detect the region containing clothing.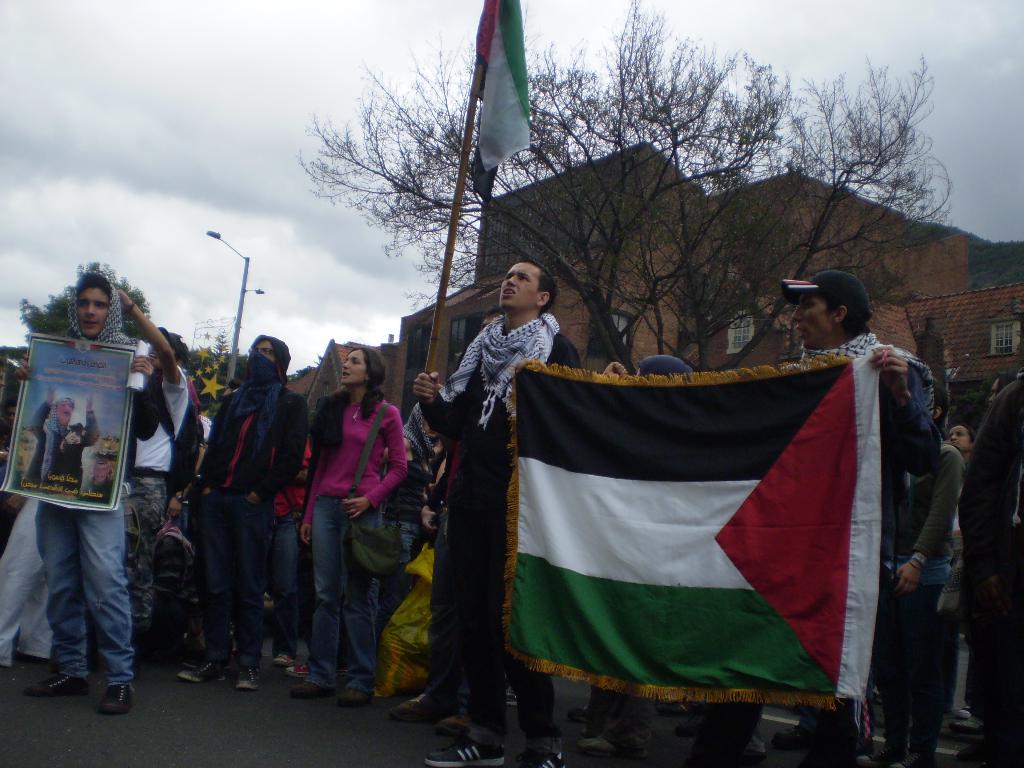
800/326/938/724.
